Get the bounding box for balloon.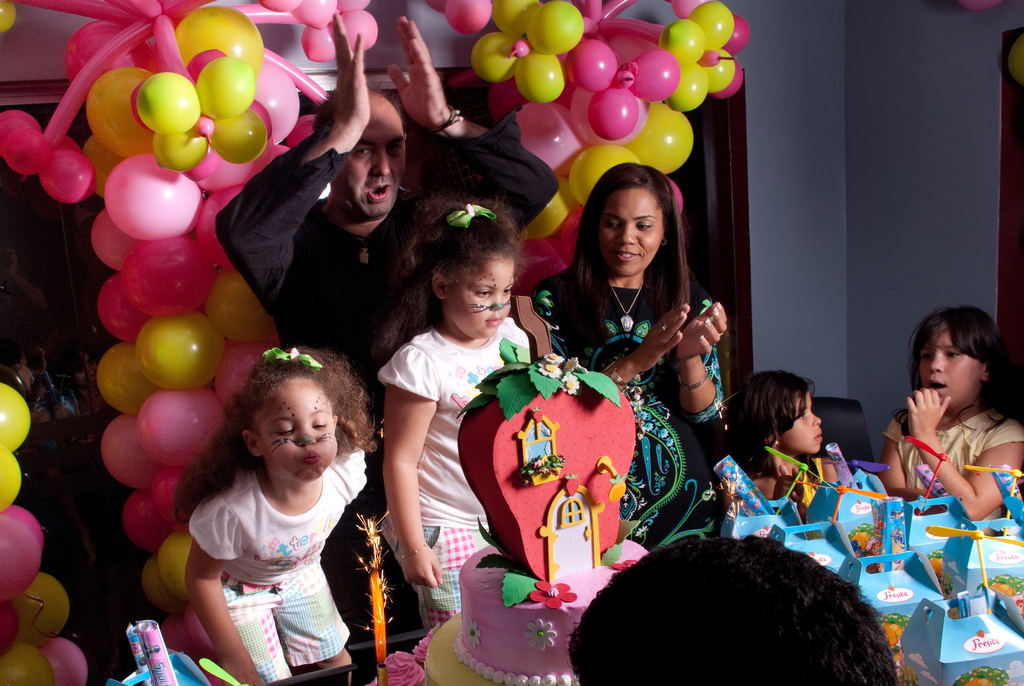
<bbox>708, 58, 737, 94</bbox>.
